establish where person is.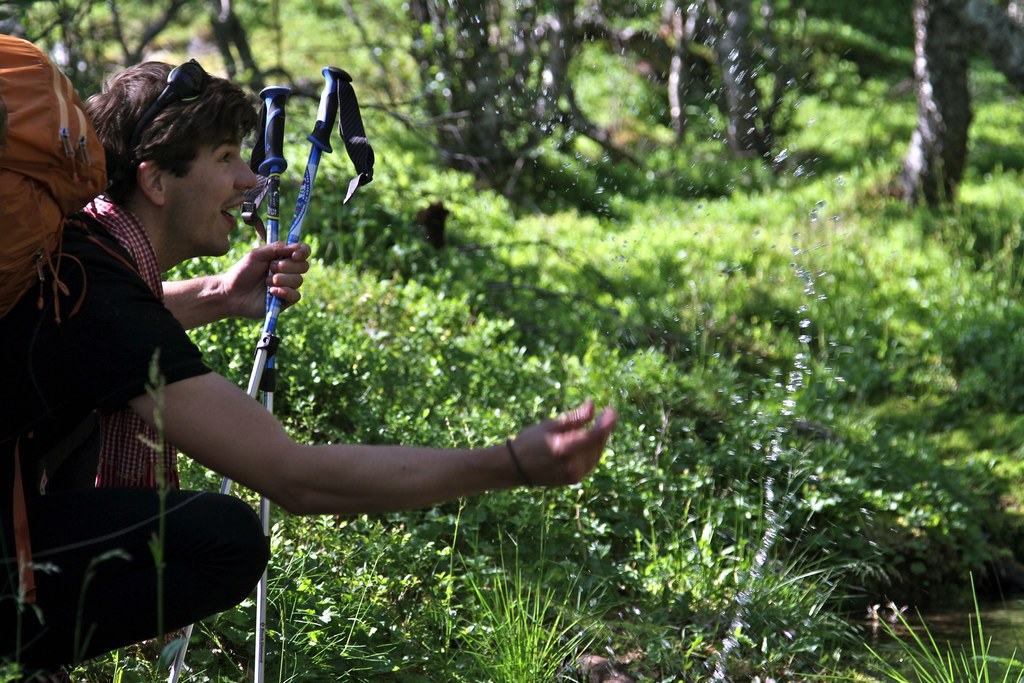
Established at (x1=0, y1=60, x2=616, y2=682).
